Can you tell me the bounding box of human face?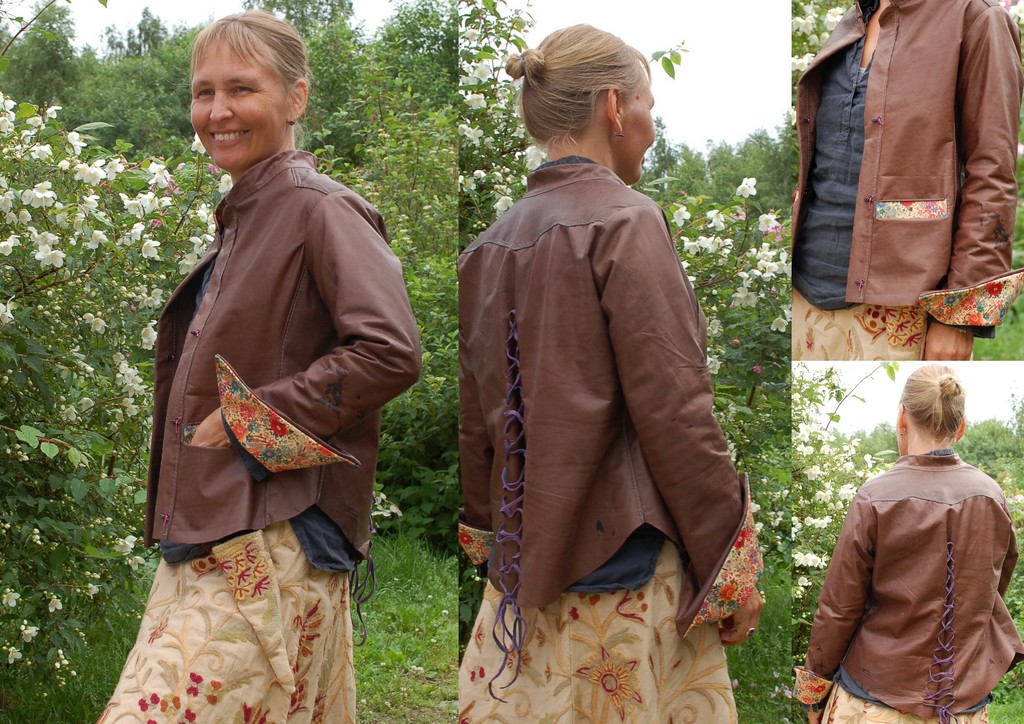
<region>627, 74, 671, 182</region>.
